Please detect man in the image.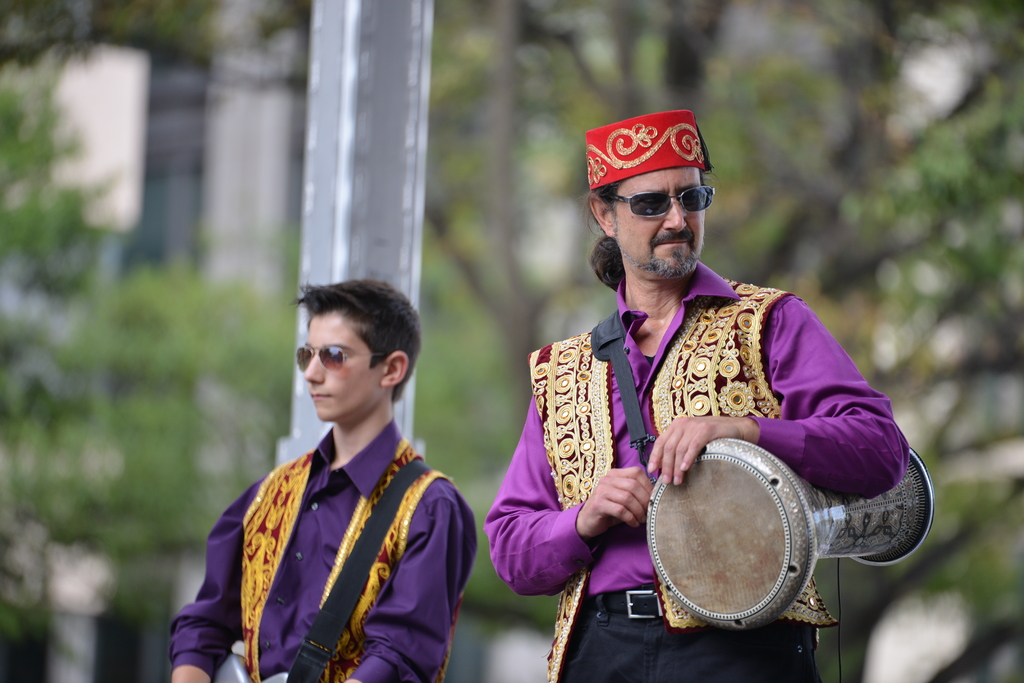
l=482, t=104, r=910, b=682.
